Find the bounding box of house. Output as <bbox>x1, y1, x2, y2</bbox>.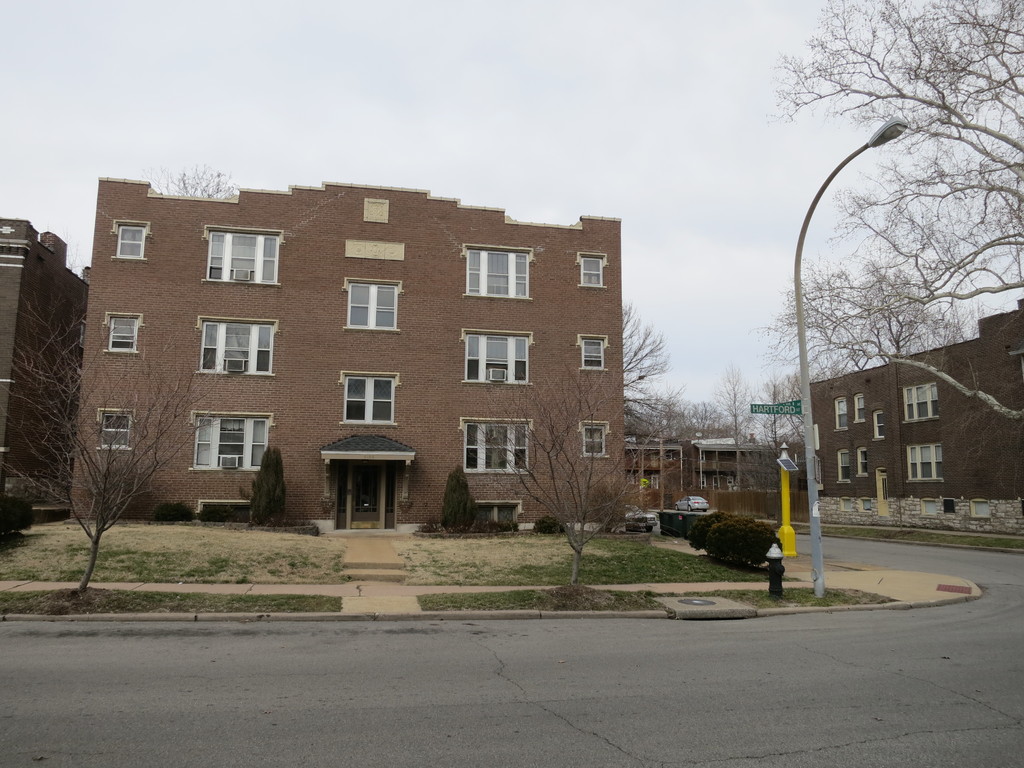
<bbox>810, 304, 1023, 532</bbox>.
